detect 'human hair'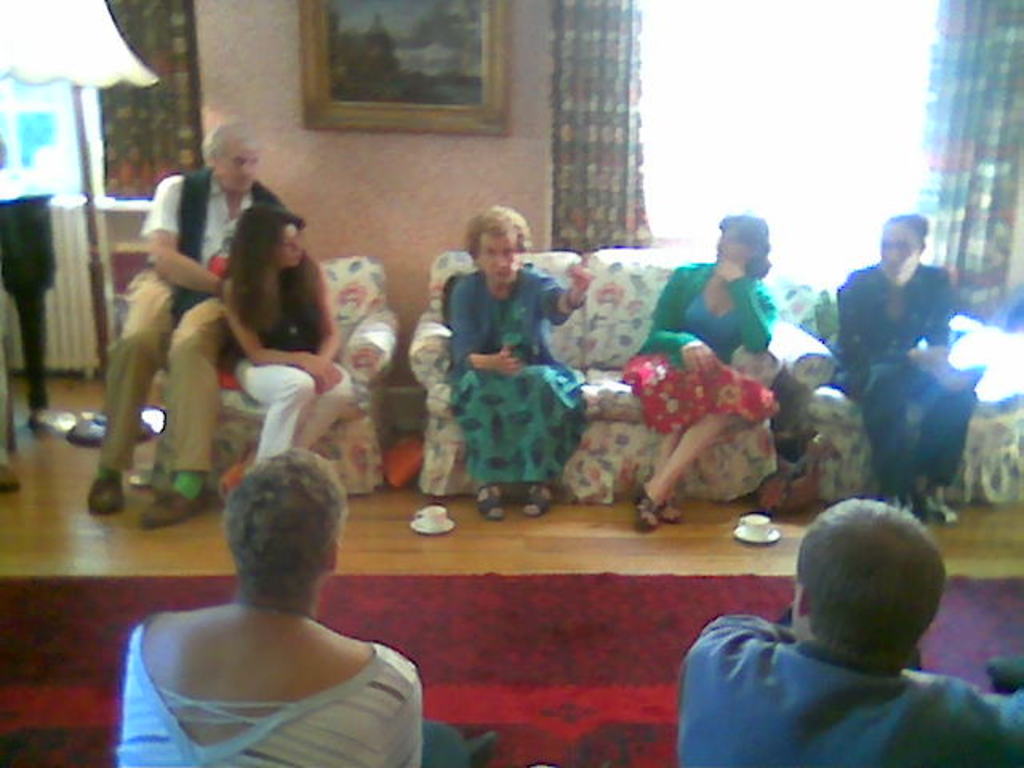
crop(224, 202, 309, 333)
